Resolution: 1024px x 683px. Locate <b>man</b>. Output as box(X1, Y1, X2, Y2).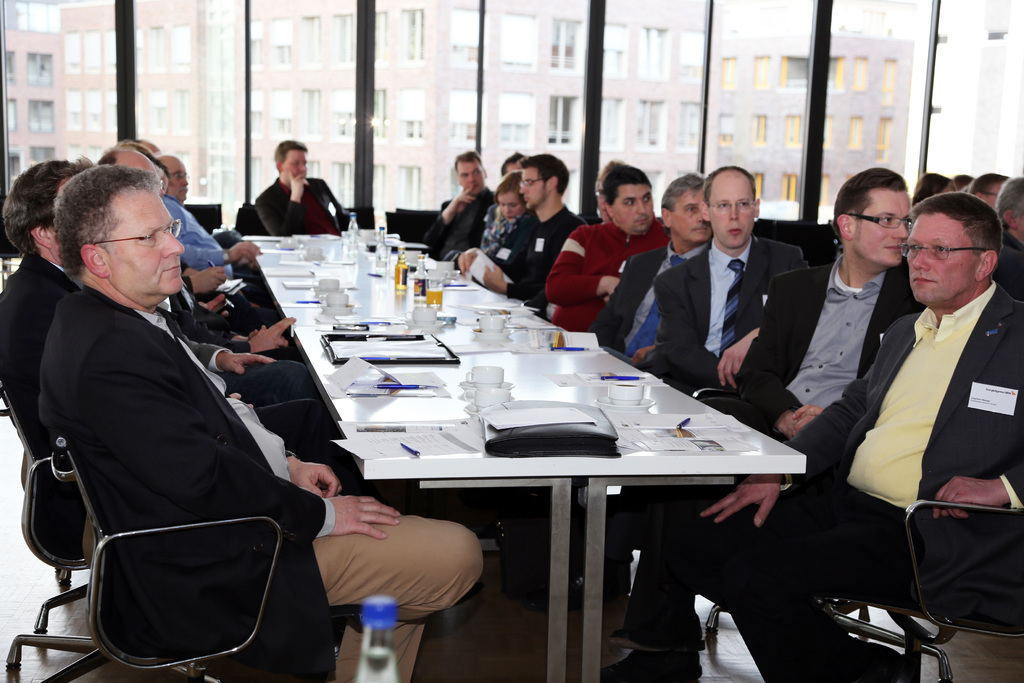
box(968, 172, 1009, 204).
